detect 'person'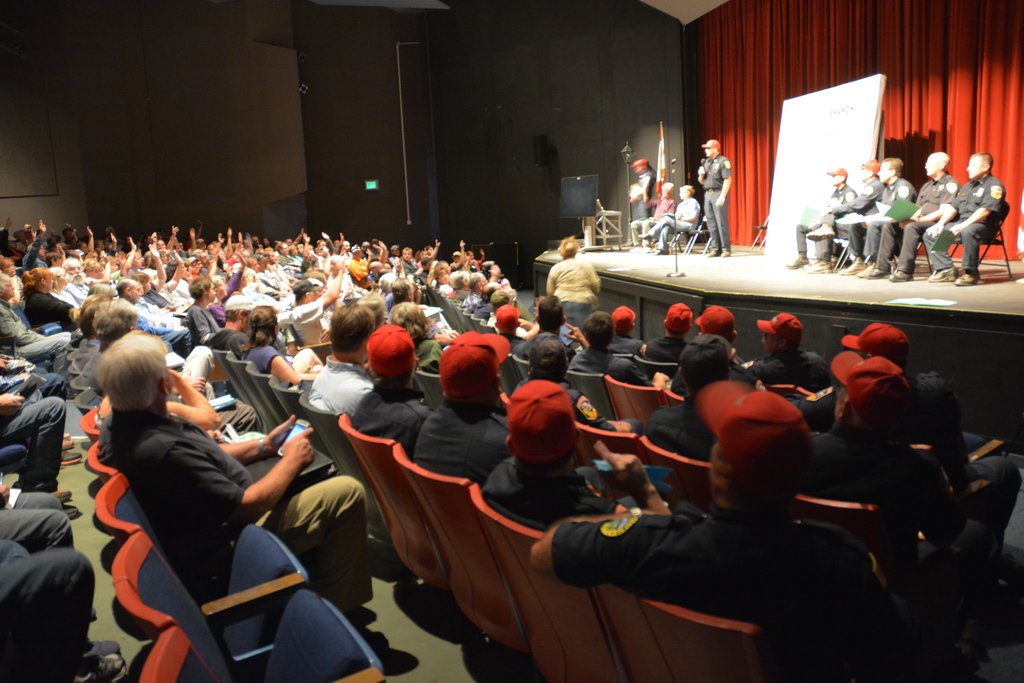
856:153:916:272
